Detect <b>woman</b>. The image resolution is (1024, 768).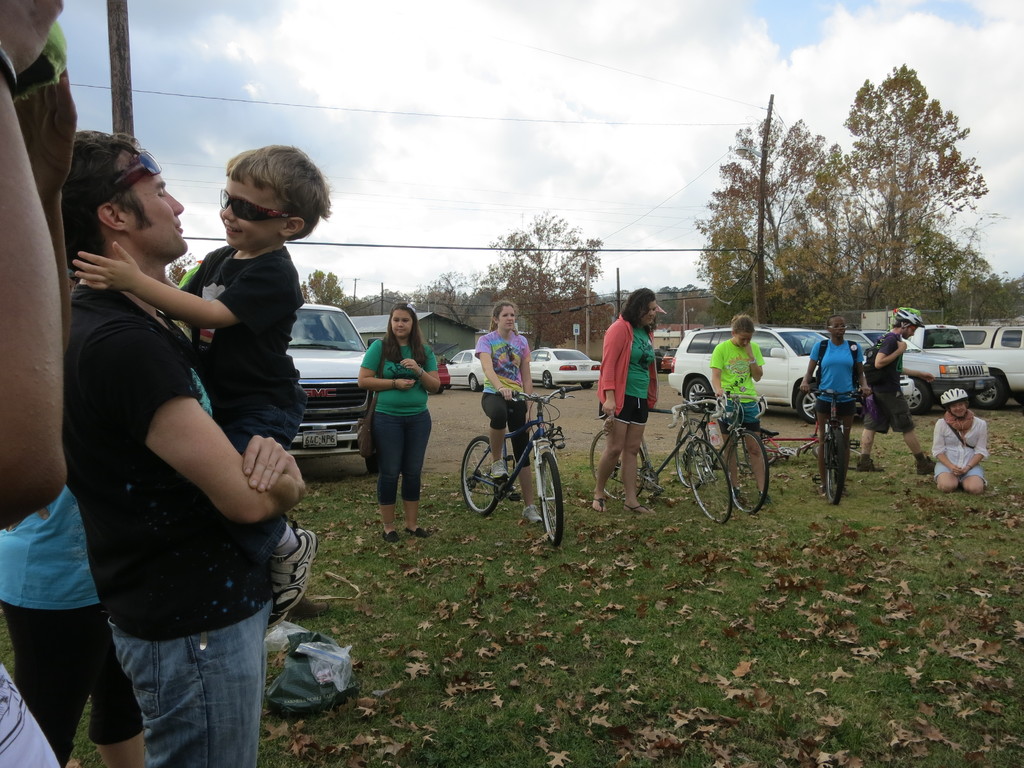
detection(710, 316, 774, 510).
